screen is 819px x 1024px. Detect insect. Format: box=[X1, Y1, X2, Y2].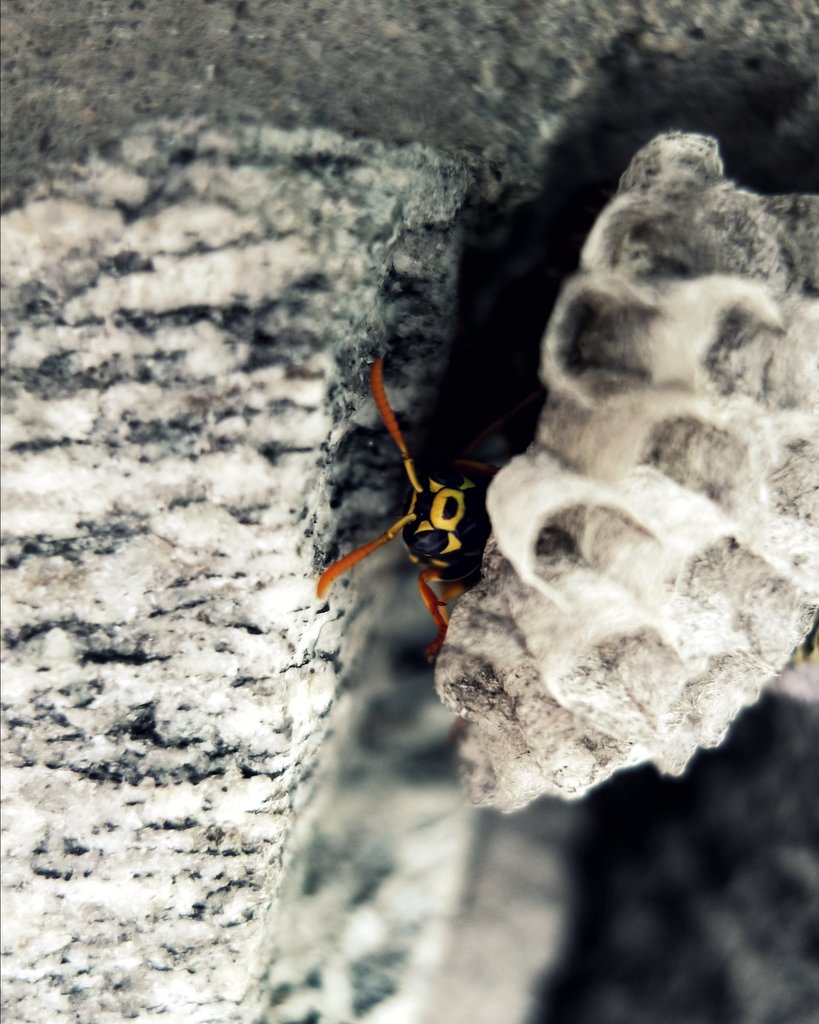
box=[312, 351, 504, 660].
